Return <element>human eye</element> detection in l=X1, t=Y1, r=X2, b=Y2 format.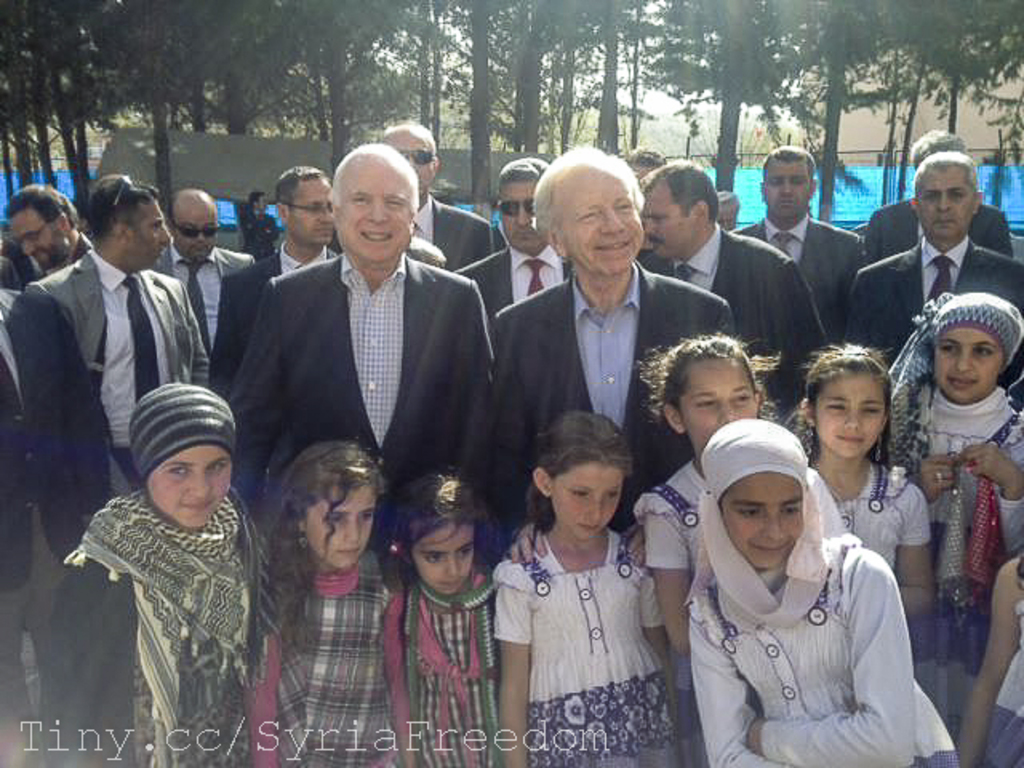
l=653, t=213, r=666, b=222.
